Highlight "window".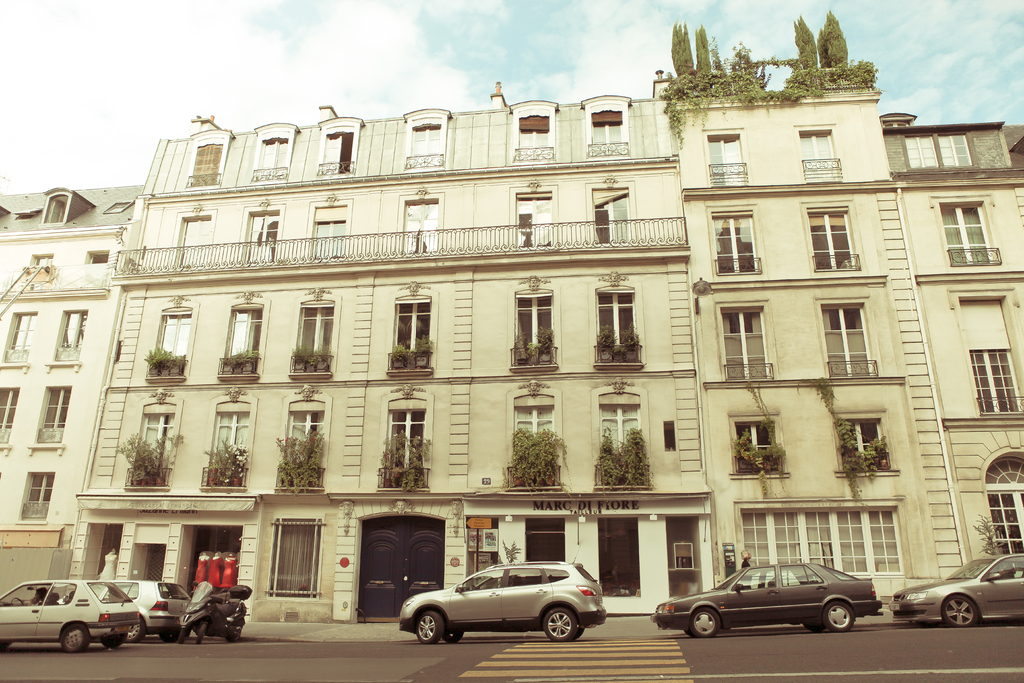
Highlighted region: bbox=(317, 114, 358, 177).
